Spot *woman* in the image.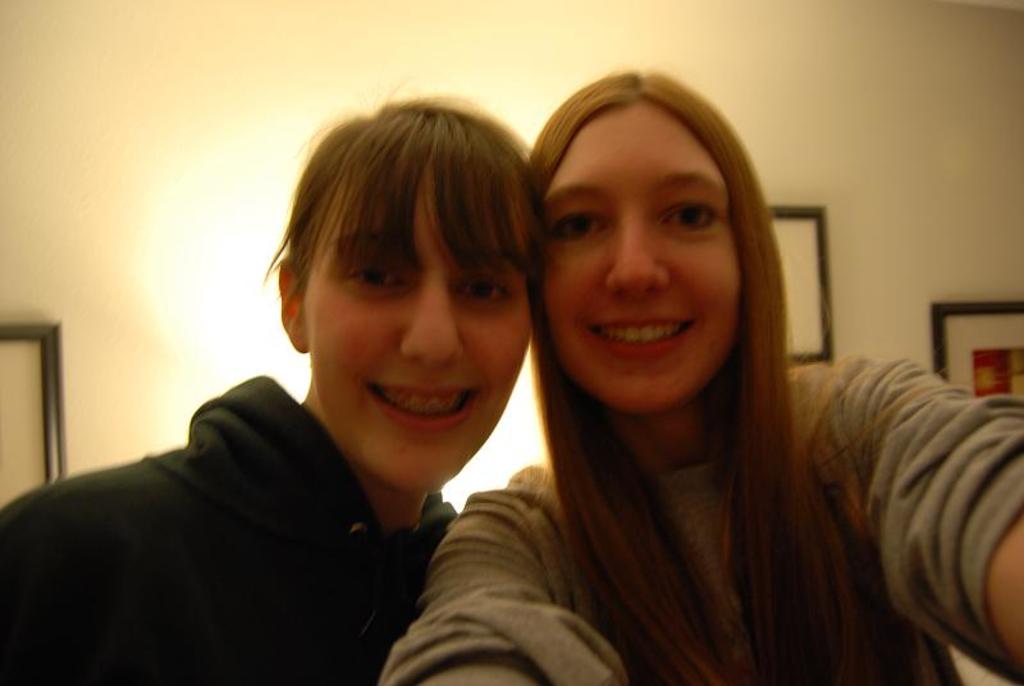
*woman* found at 0 54 549 685.
